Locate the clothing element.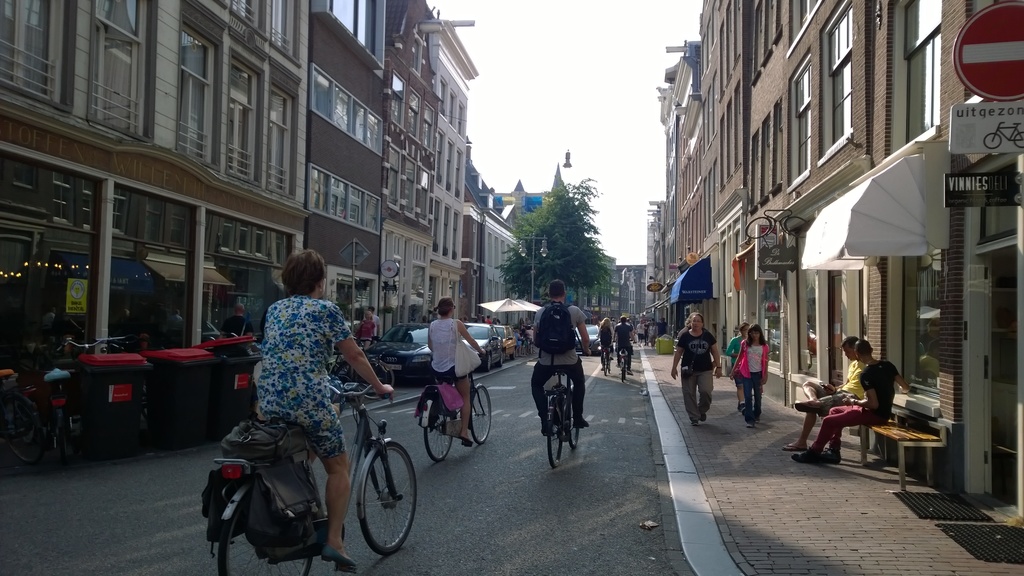
Element bbox: {"x1": 230, "y1": 273, "x2": 354, "y2": 507}.
